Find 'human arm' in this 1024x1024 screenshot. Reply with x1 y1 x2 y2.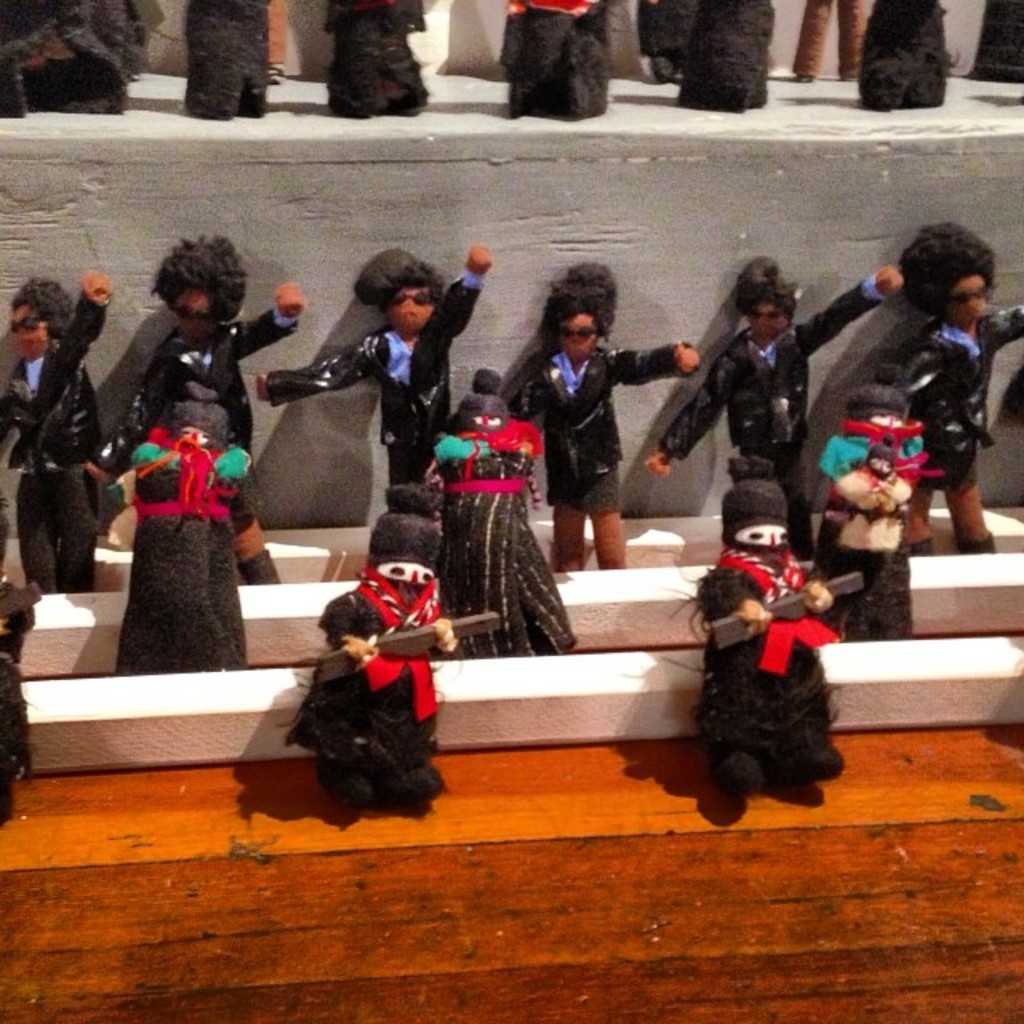
685 566 776 643.
